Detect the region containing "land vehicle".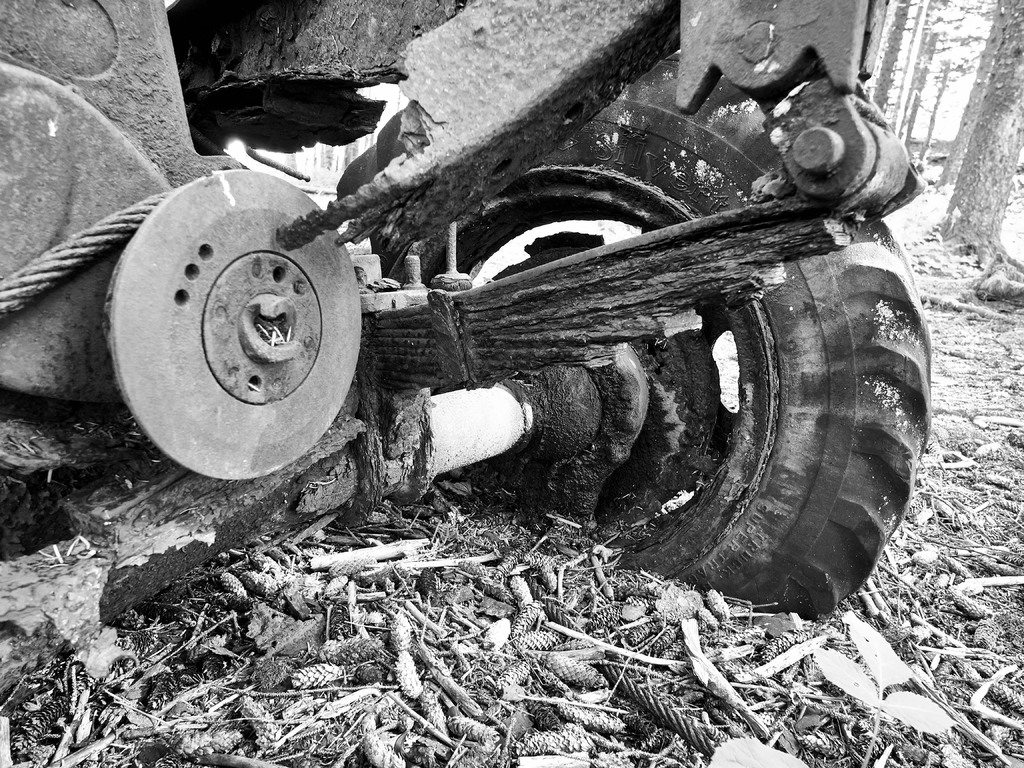
bbox=[0, 0, 931, 623].
